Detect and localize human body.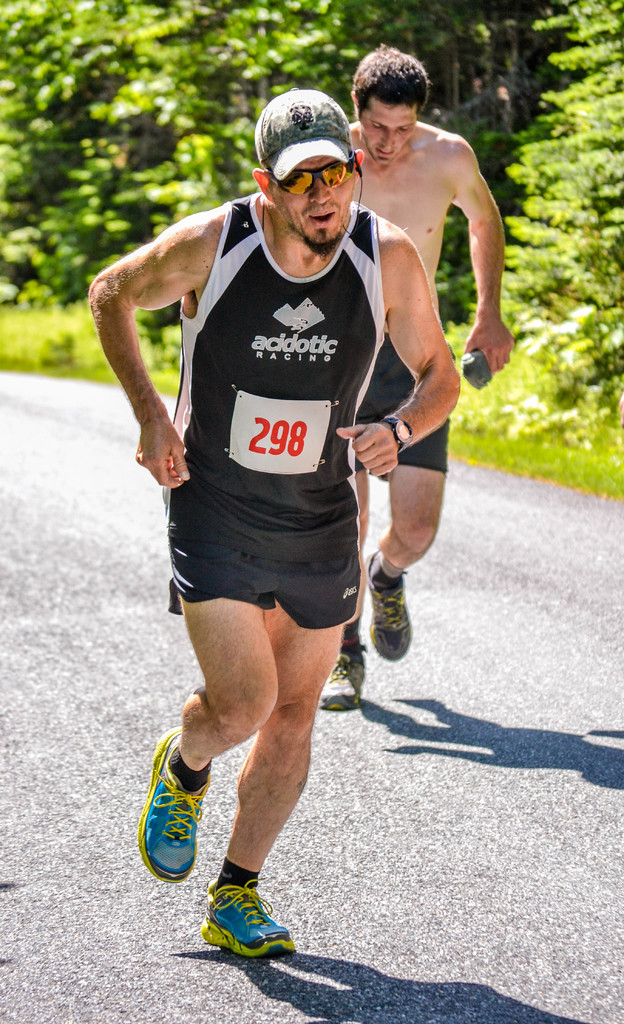
Localized at locate(320, 49, 520, 715).
